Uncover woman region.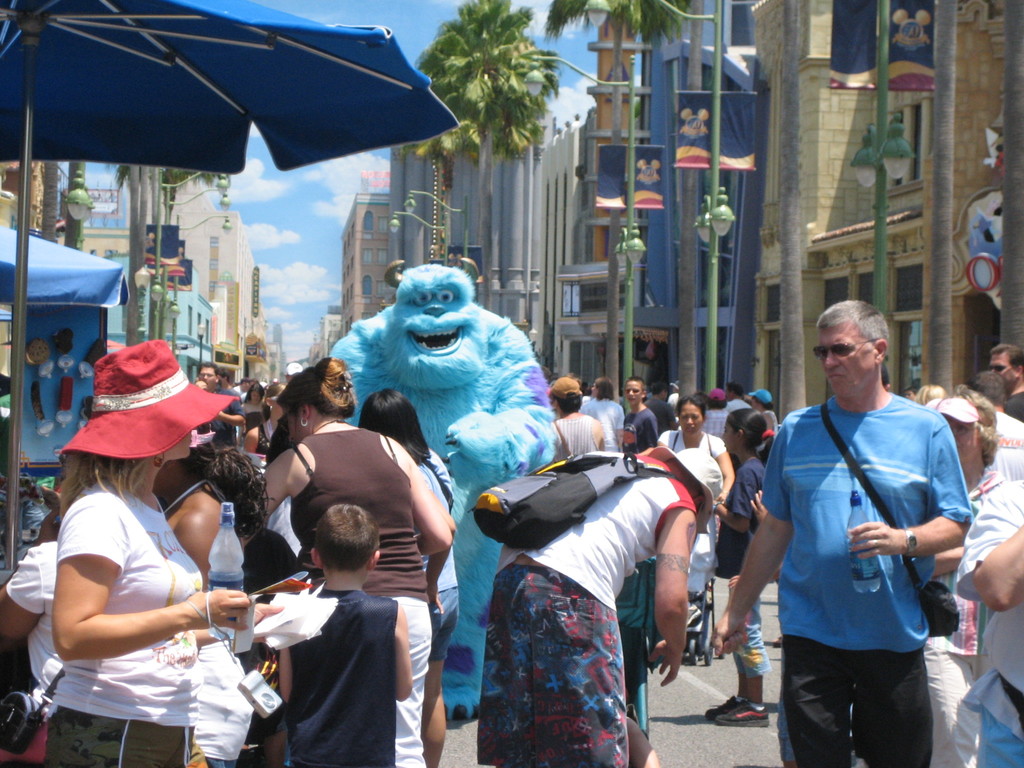
Uncovered: select_region(646, 392, 737, 534).
